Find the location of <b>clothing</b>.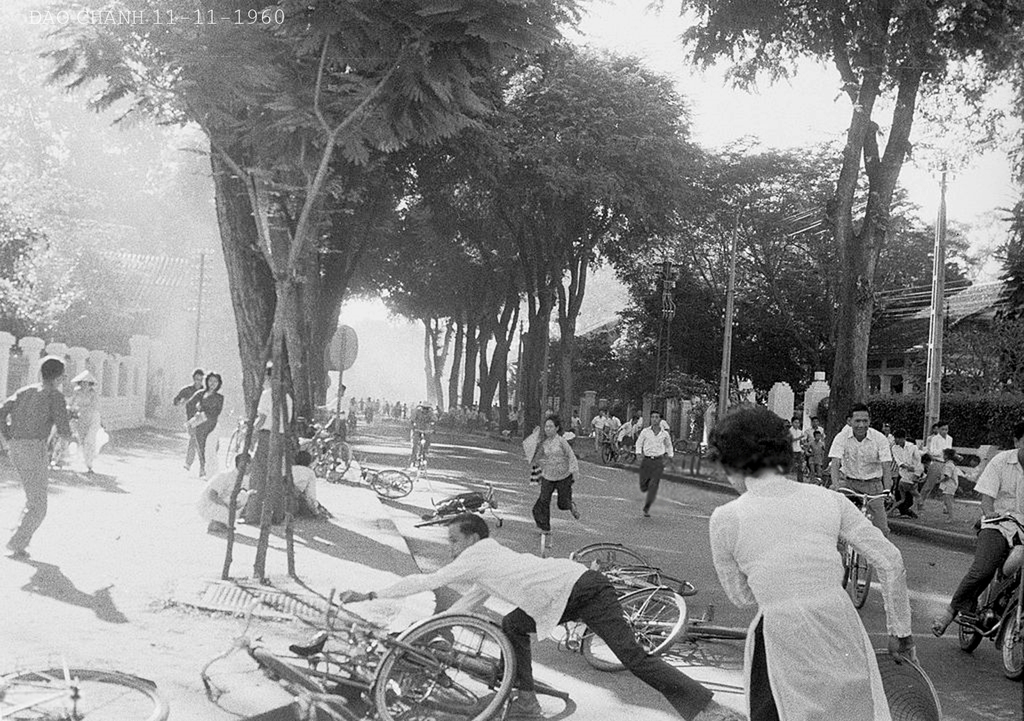
Location: <region>10, 378, 77, 546</region>.
